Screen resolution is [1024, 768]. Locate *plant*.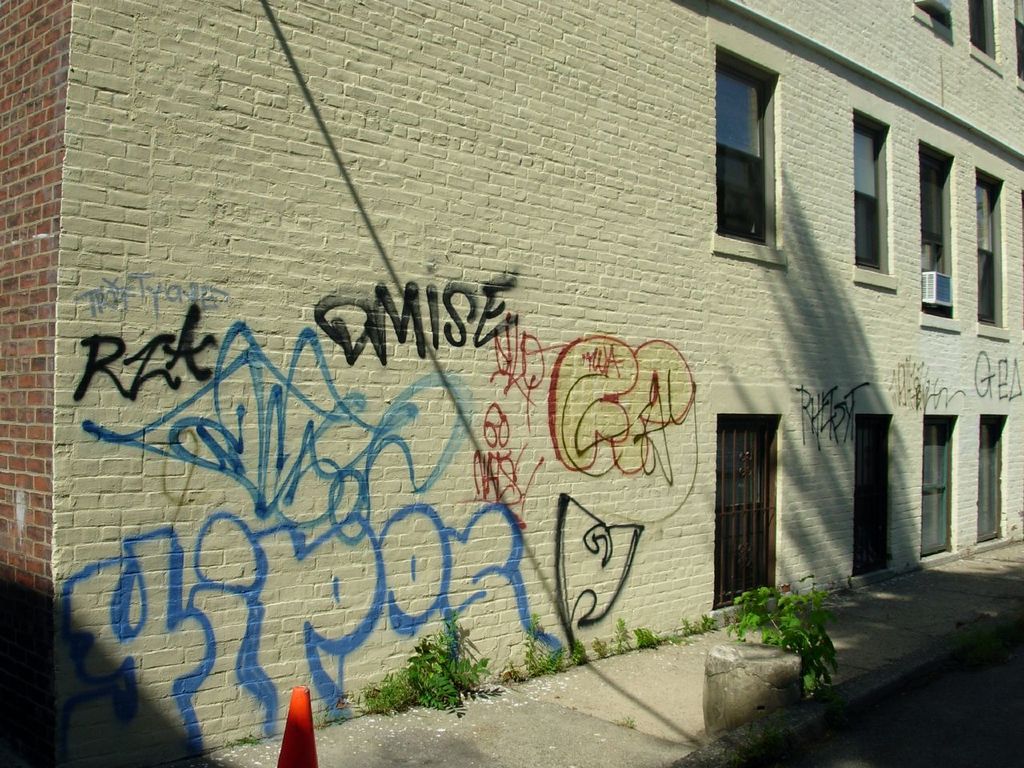
bbox=(718, 574, 842, 698).
